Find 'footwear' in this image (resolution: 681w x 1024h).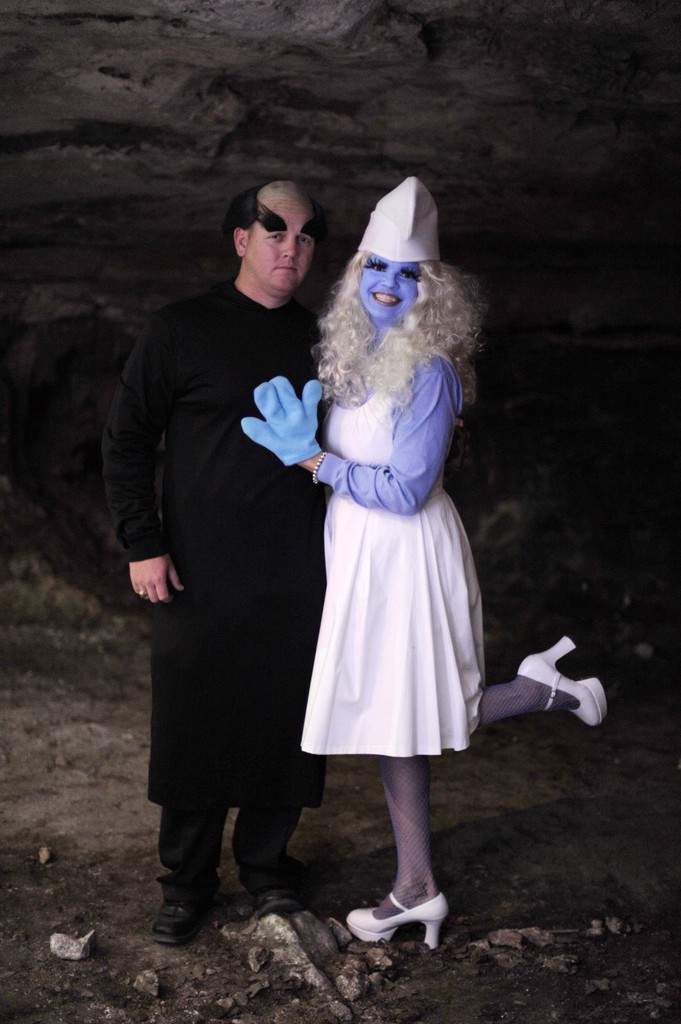
select_region(147, 884, 237, 963).
